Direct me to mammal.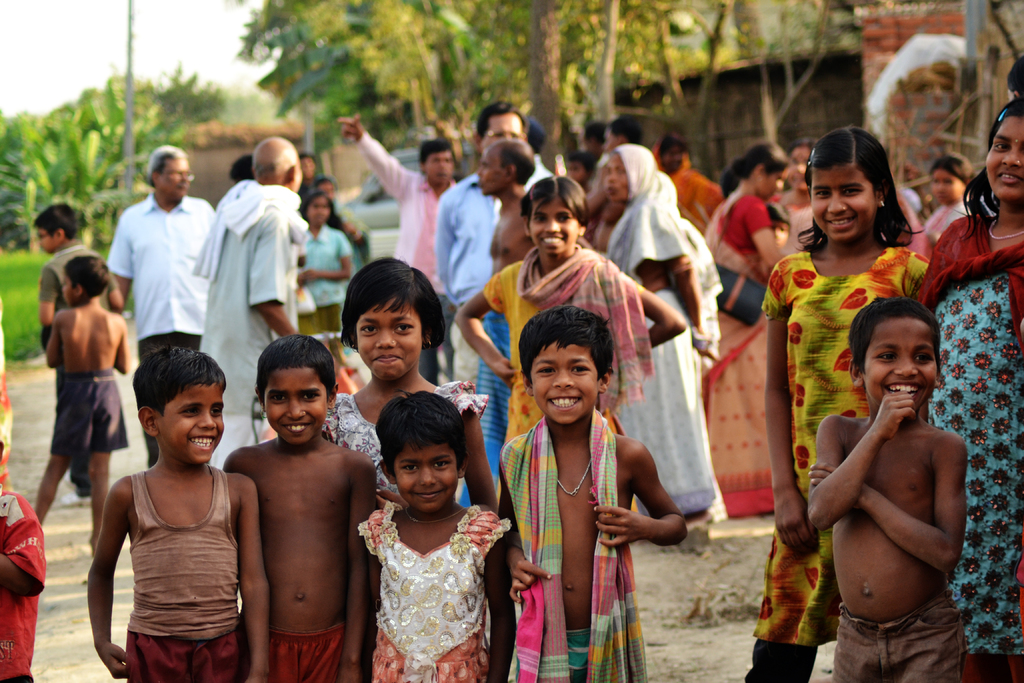
Direction: 328 106 458 389.
